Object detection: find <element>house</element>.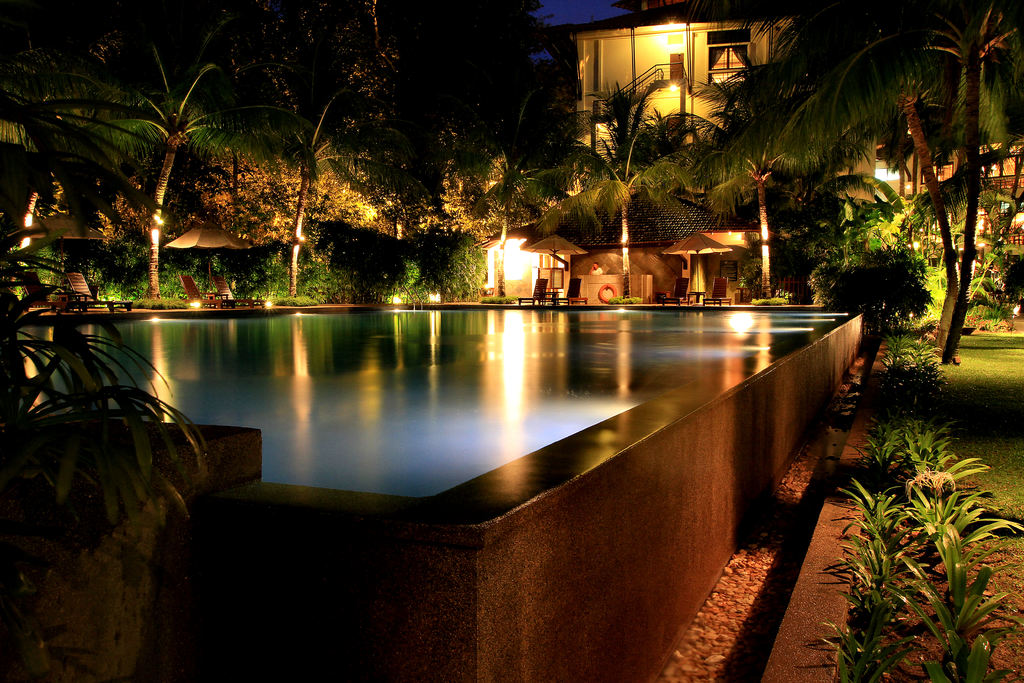
(562, 17, 812, 302).
